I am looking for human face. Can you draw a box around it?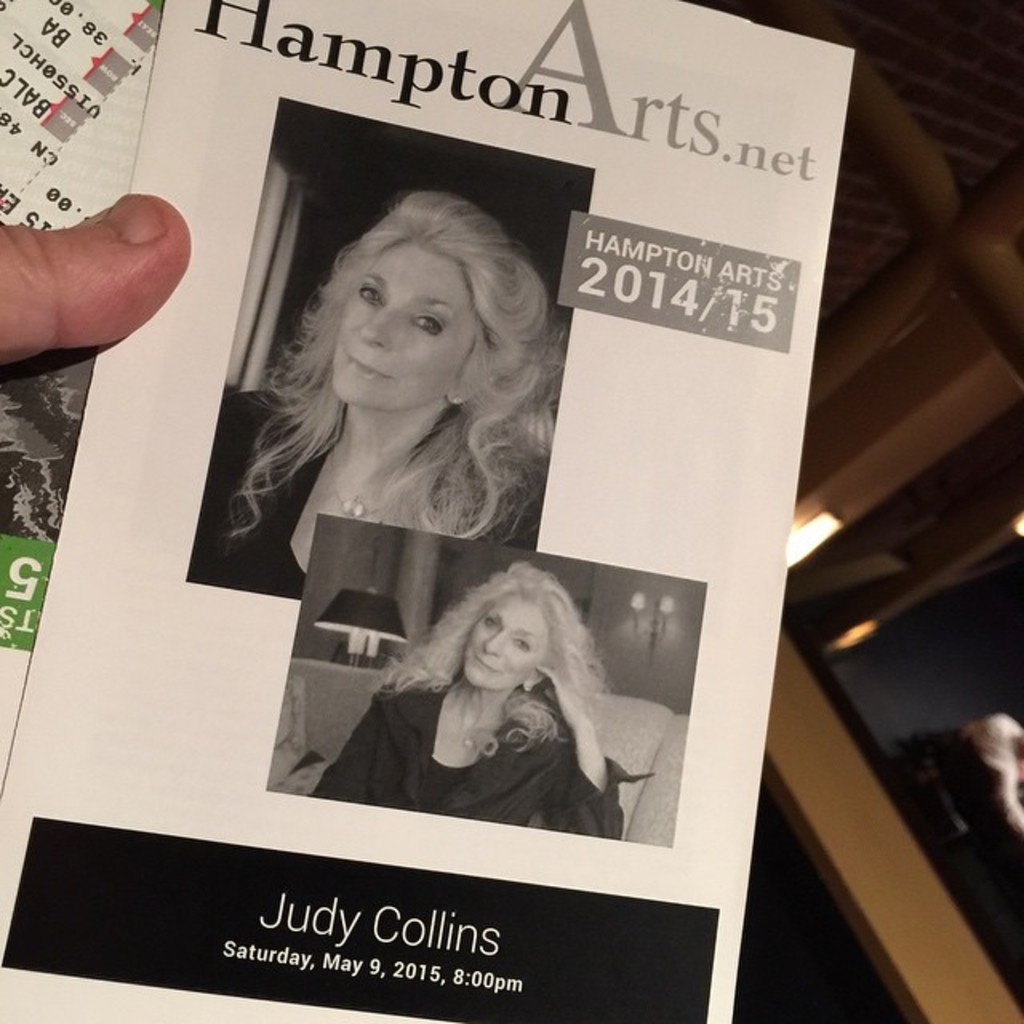
Sure, the bounding box is 467, 595, 555, 683.
